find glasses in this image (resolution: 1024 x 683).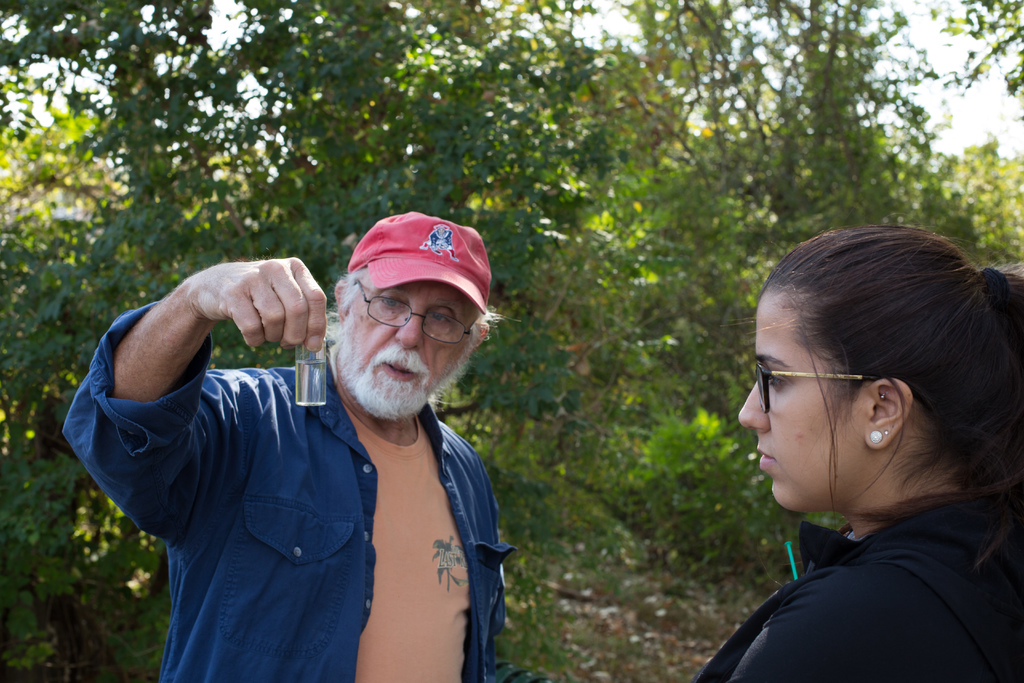
355:283:473:346.
